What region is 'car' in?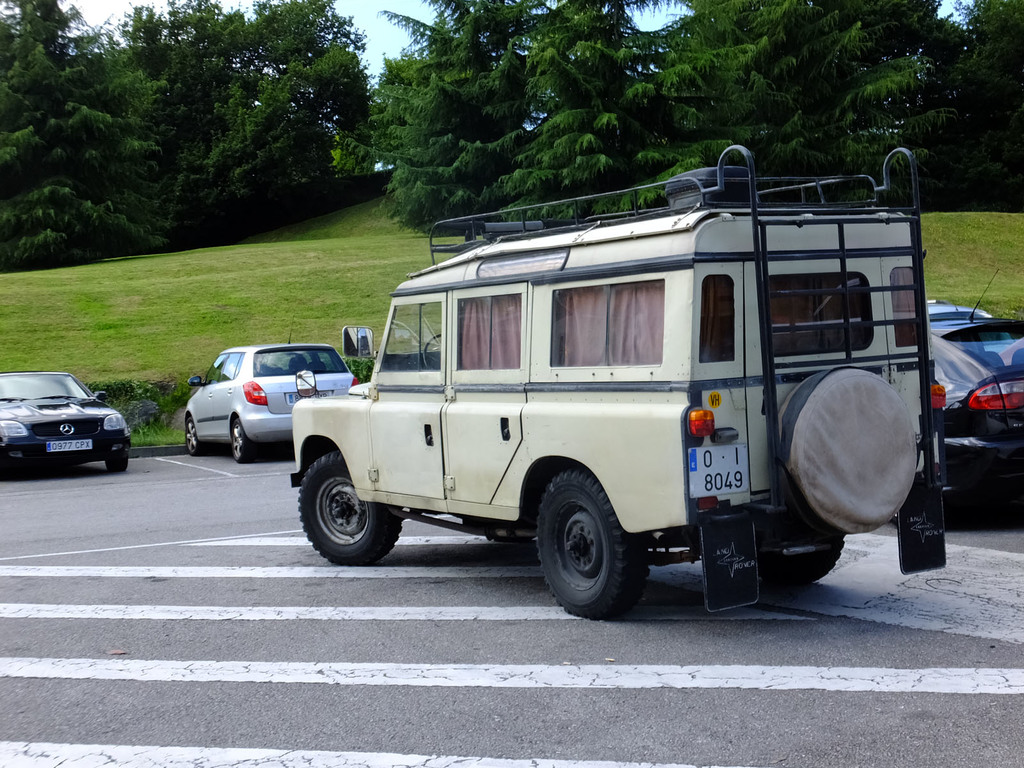
186 322 360 458.
